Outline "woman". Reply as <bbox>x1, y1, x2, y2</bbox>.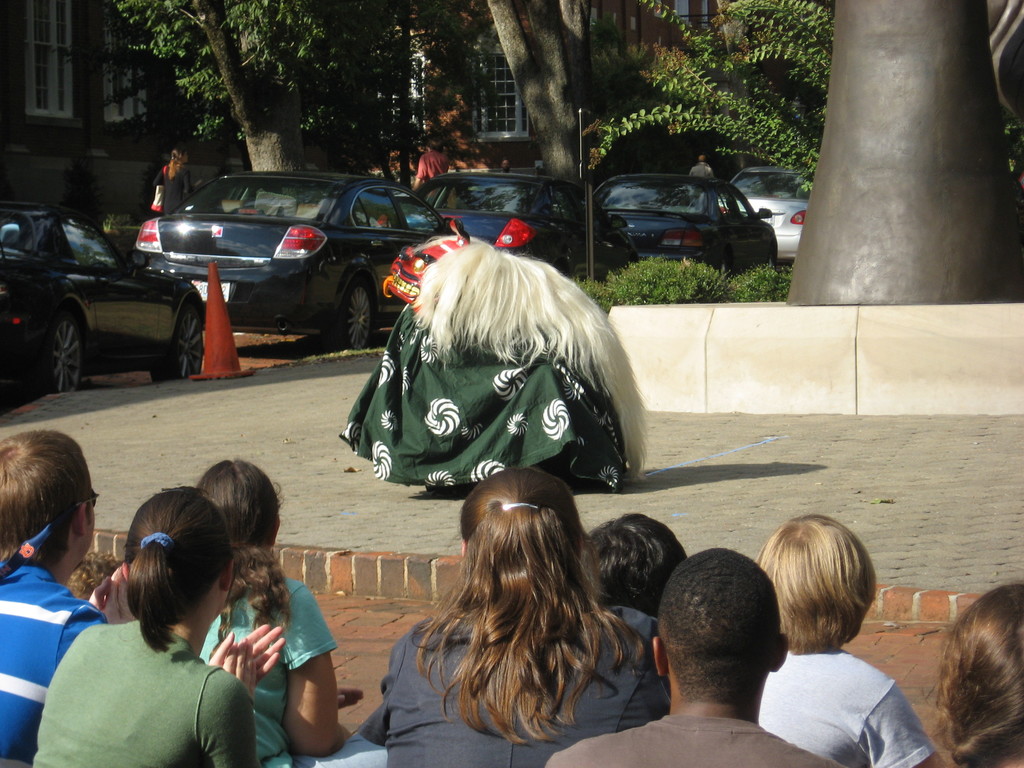
<bbox>150, 145, 201, 221</bbox>.
